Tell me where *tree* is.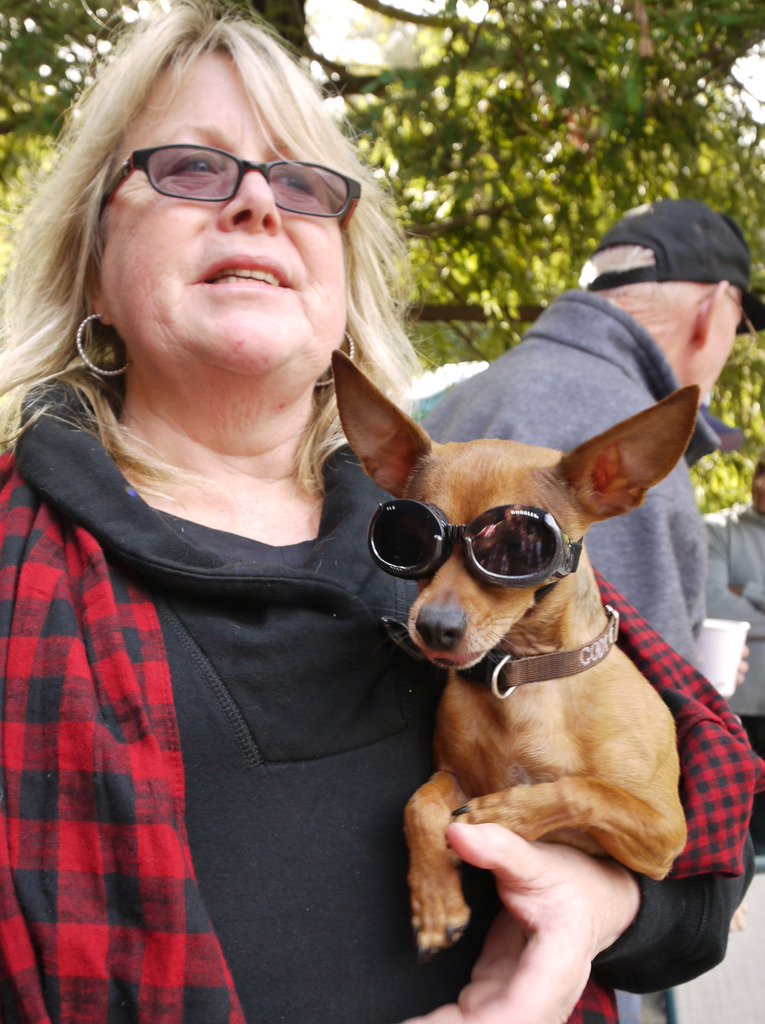
*tree* is at crop(0, 0, 158, 277).
